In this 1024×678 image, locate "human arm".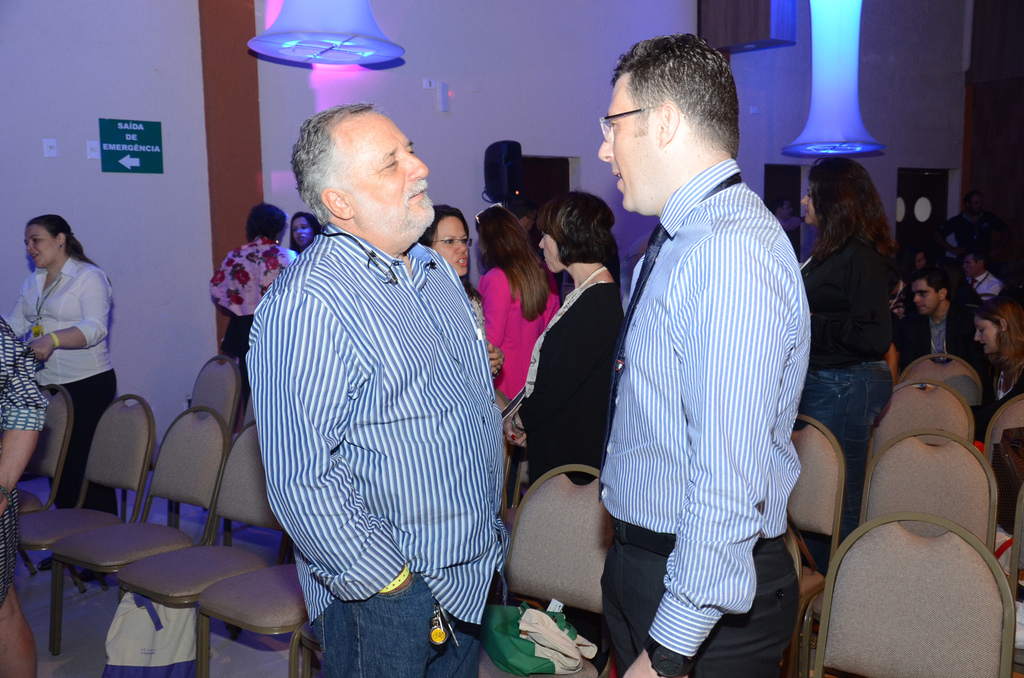
Bounding box: detection(504, 275, 617, 448).
